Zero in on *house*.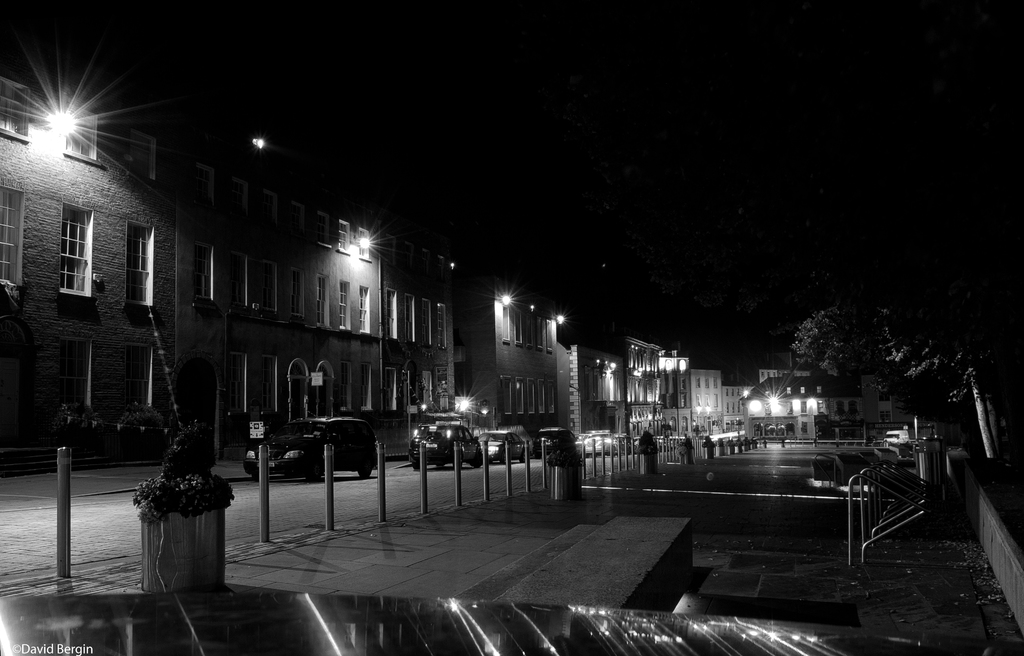
Zeroed in: x1=734 y1=374 x2=864 y2=442.
